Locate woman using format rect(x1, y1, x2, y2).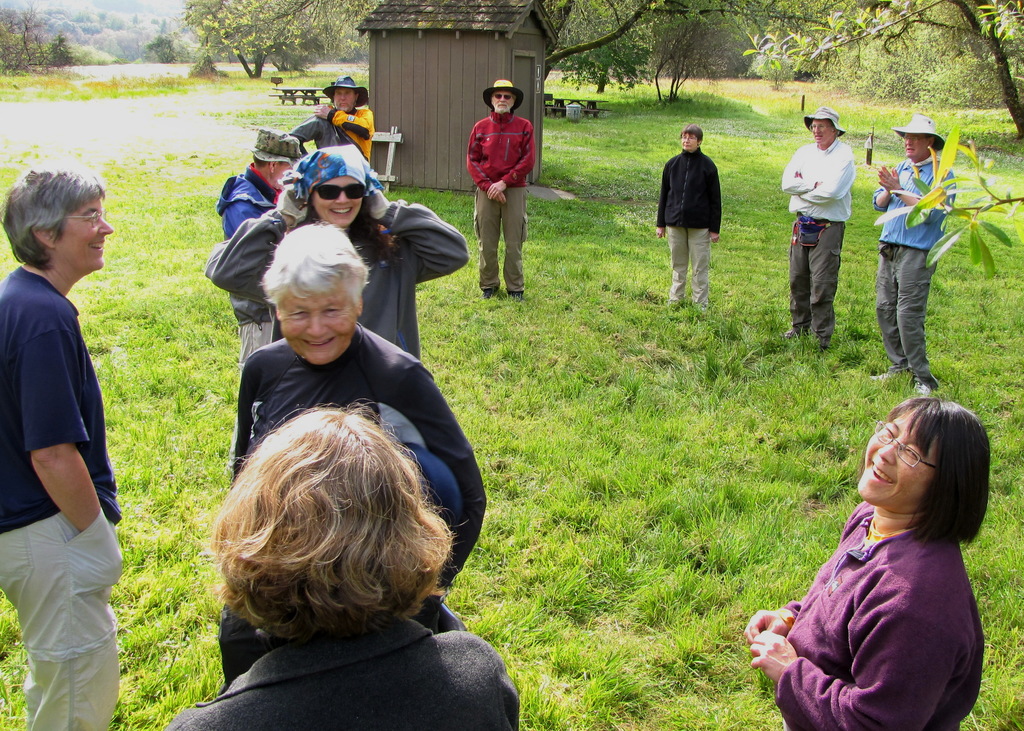
rect(156, 401, 521, 730).
